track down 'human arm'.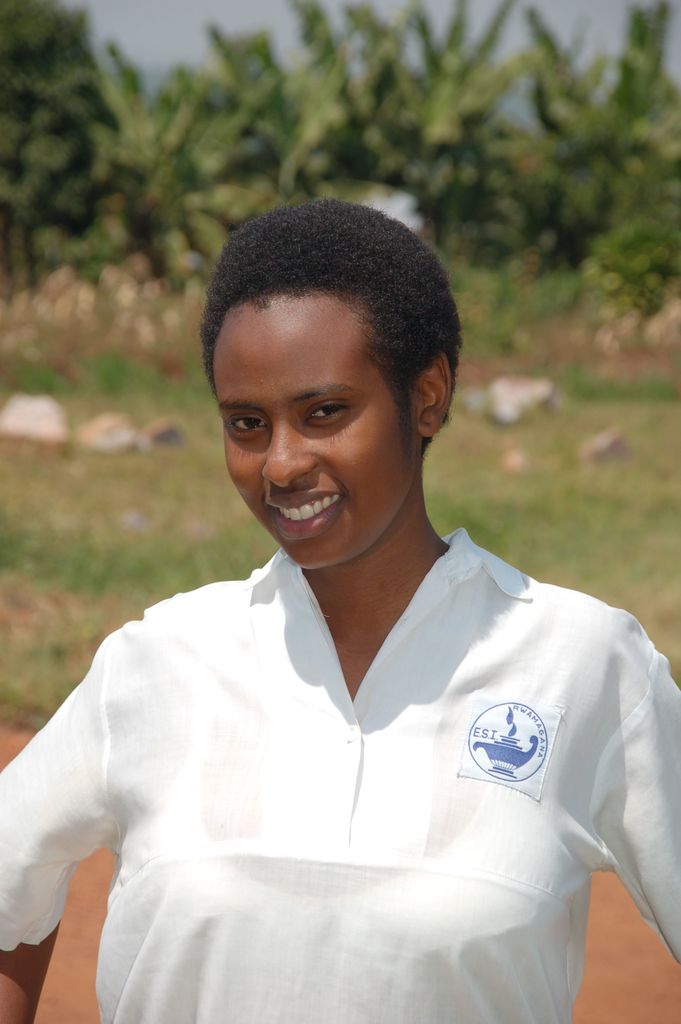
Tracked to (528, 601, 680, 1023).
